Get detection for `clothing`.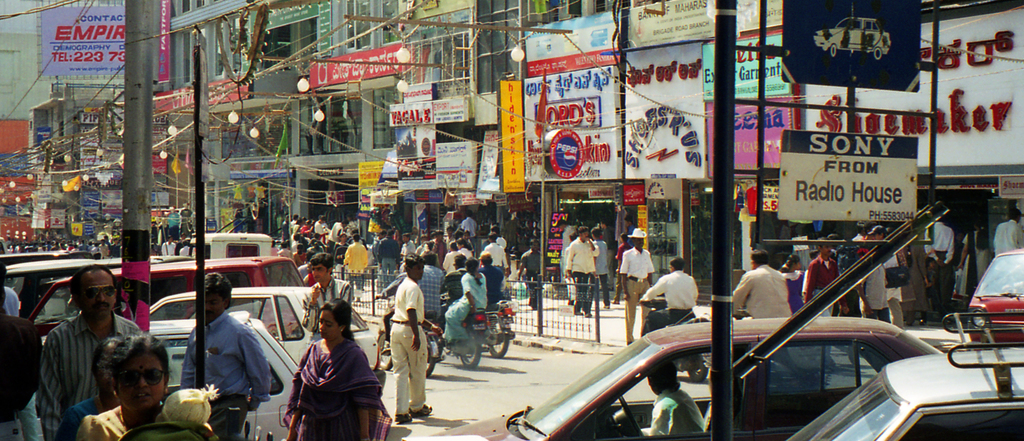
Detection: 282,321,371,435.
